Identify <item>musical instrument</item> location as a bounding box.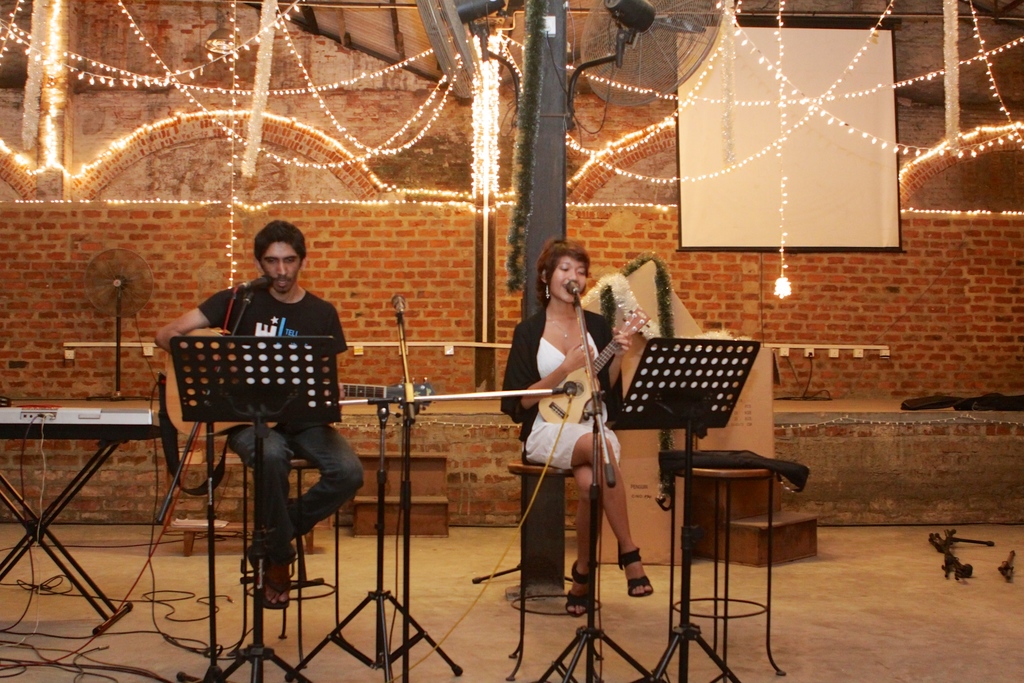
pyautogui.locateOnScreen(0, 389, 168, 636).
